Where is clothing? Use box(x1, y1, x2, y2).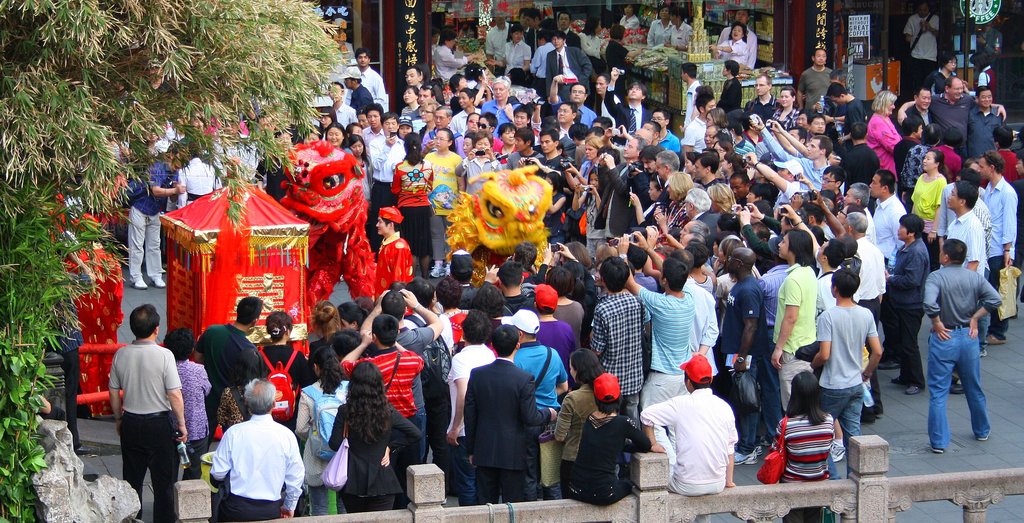
box(339, 146, 356, 156).
